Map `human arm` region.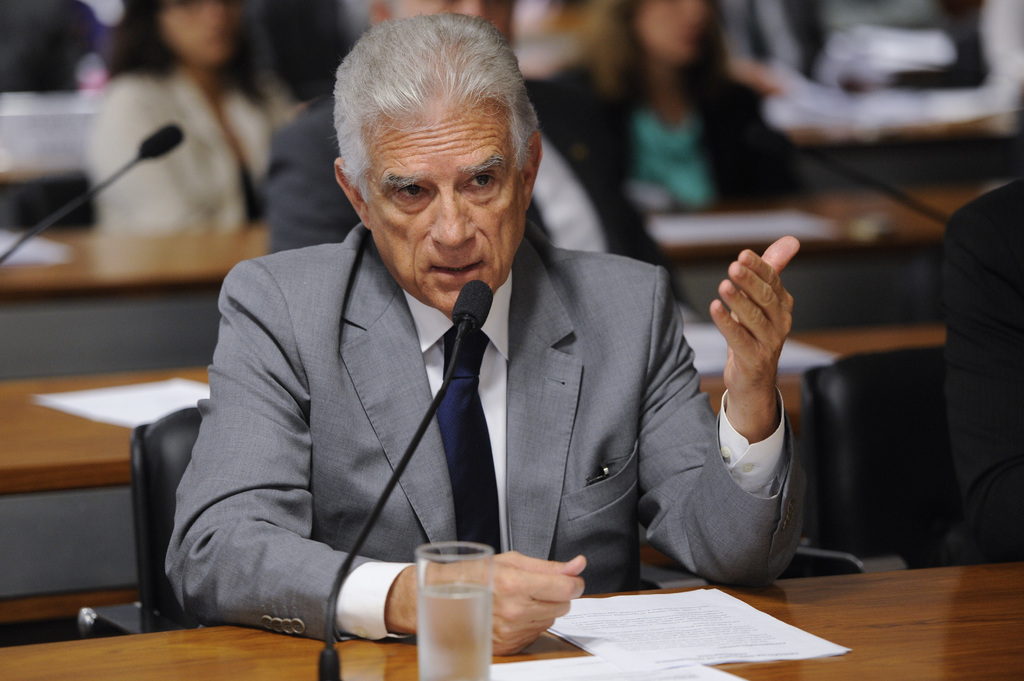
Mapped to {"x1": 681, "y1": 234, "x2": 808, "y2": 502}.
